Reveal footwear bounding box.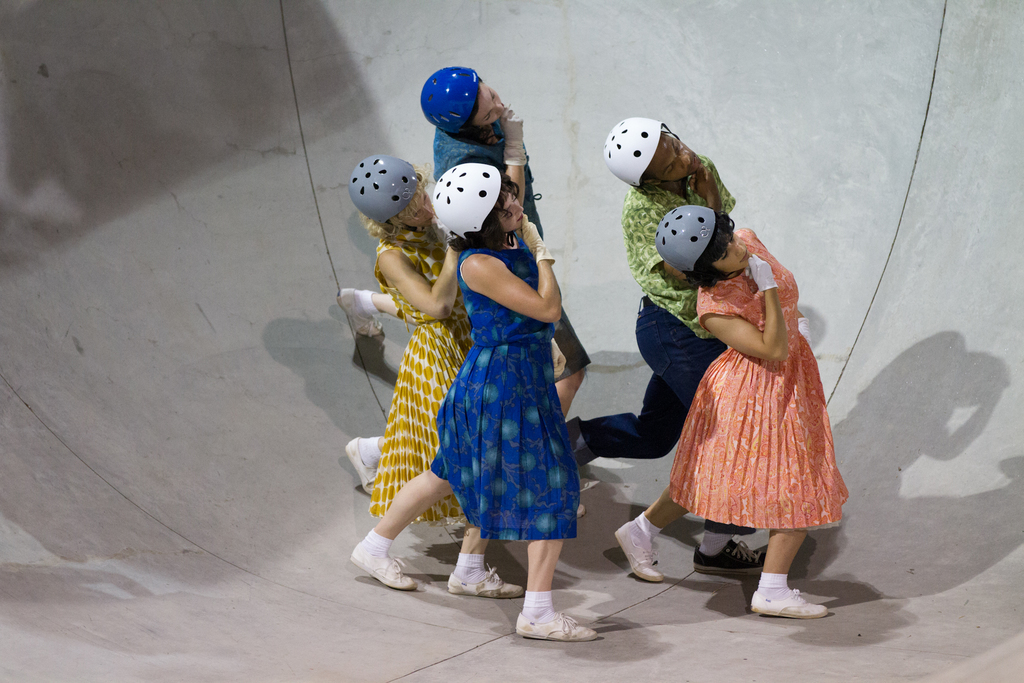
Revealed: pyautogui.locateOnScreen(577, 504, 585, 517).
